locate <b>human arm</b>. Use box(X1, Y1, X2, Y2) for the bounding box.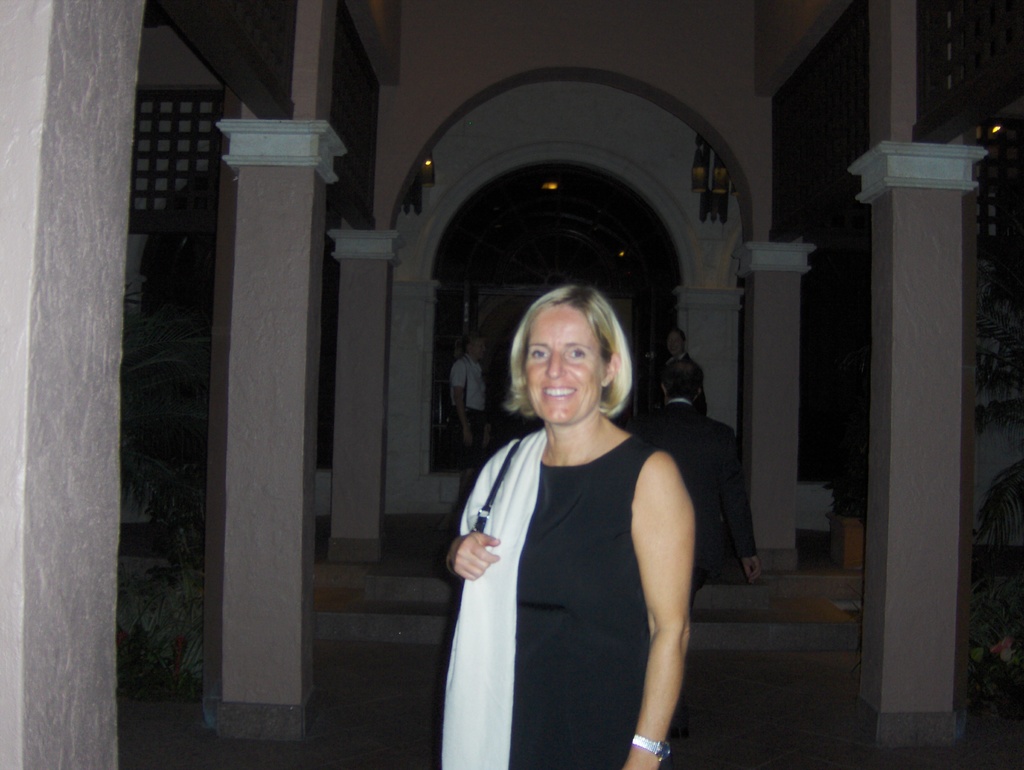
box(620, 453, 703, 769).
